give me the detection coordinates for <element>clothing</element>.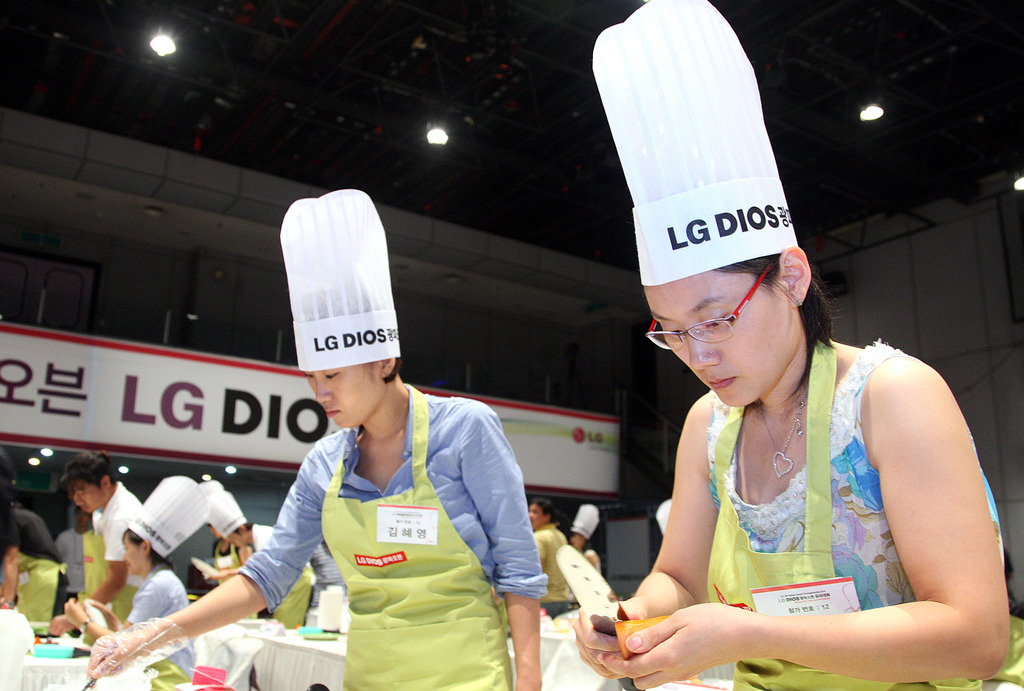
216 538 242 567.
